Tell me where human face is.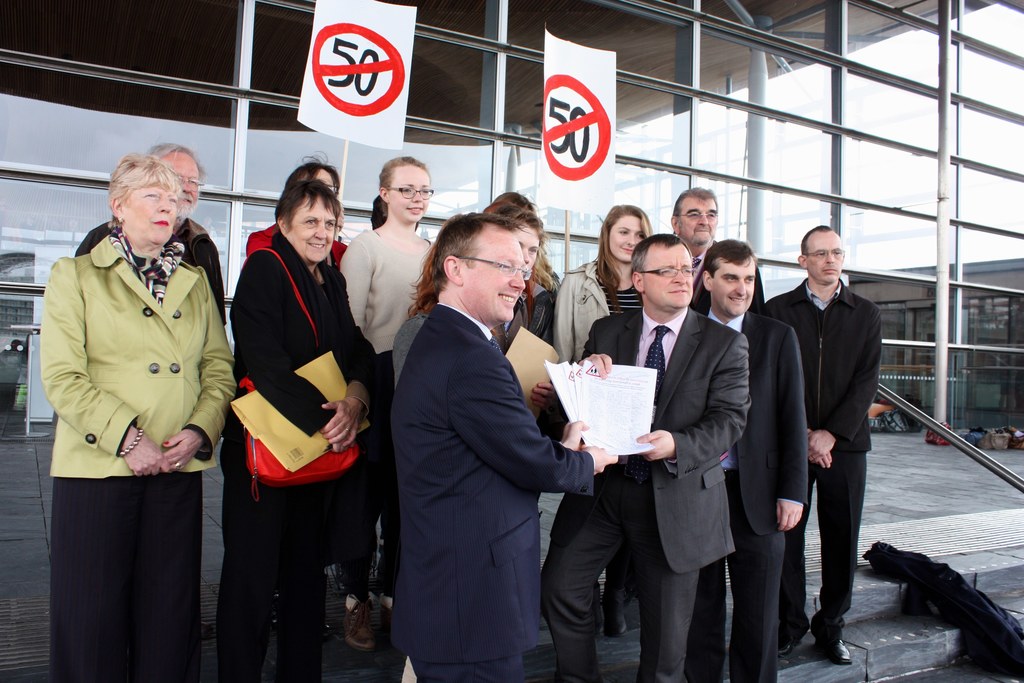
human face is at (124, 168, 177, 242).
